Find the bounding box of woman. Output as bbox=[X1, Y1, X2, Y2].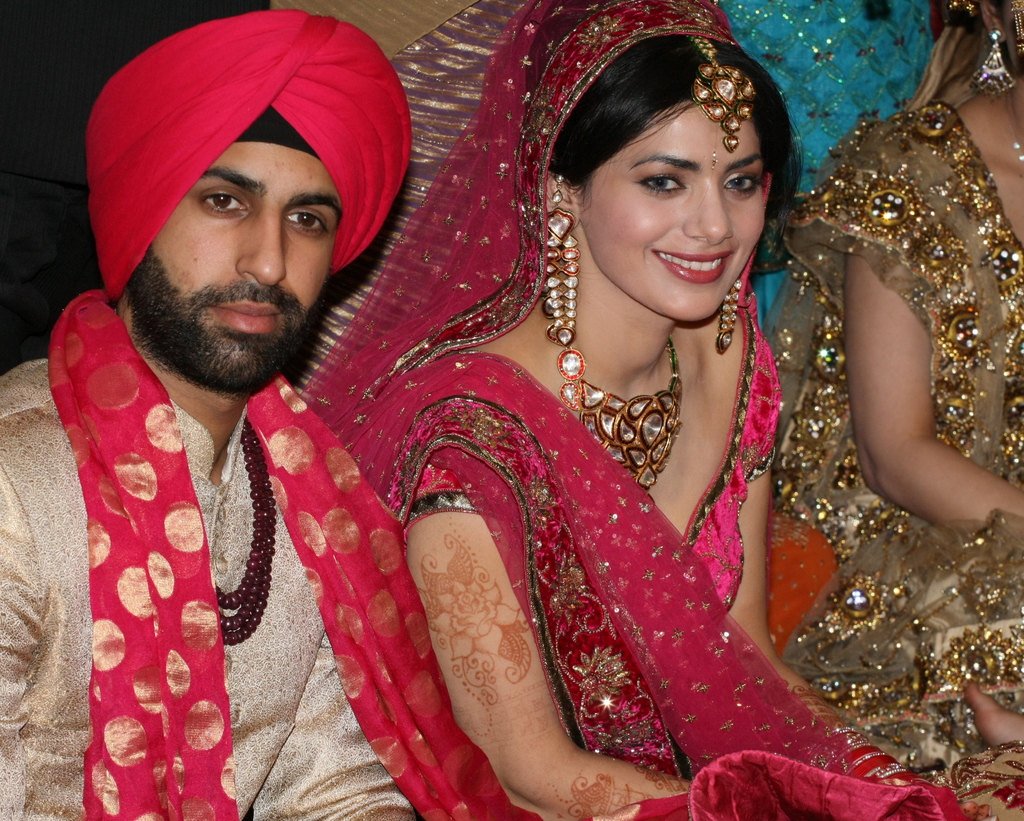
bbox=[761, 0, 1023, 820].
